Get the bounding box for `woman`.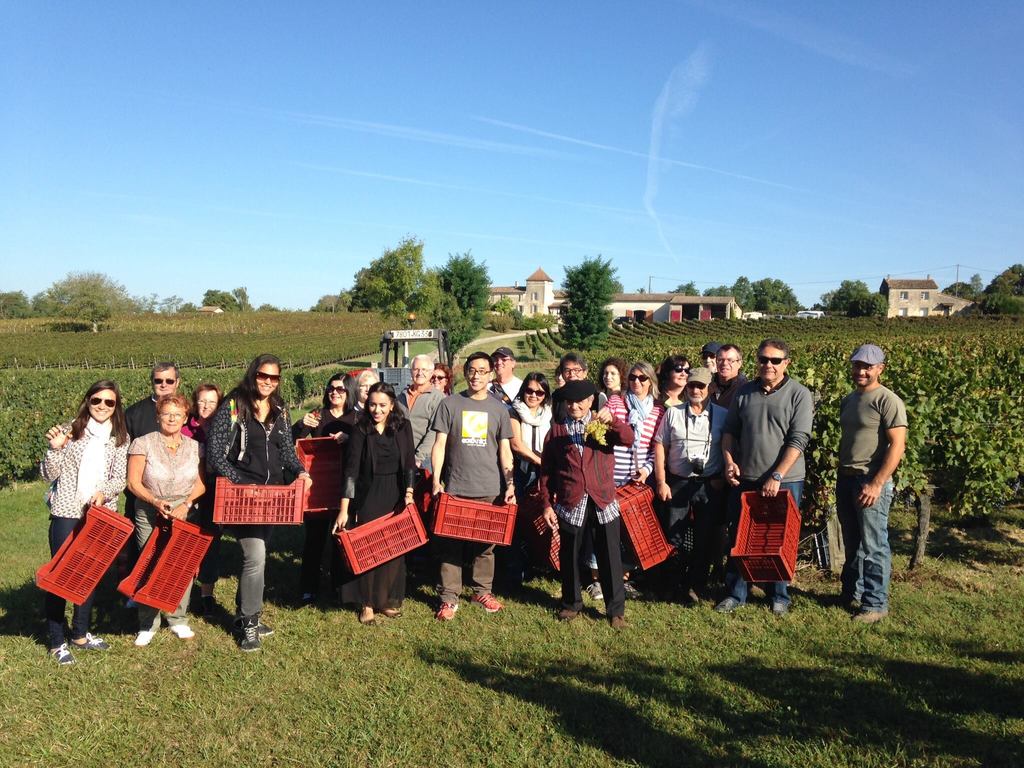
box=[428, 362, 454, 403].
